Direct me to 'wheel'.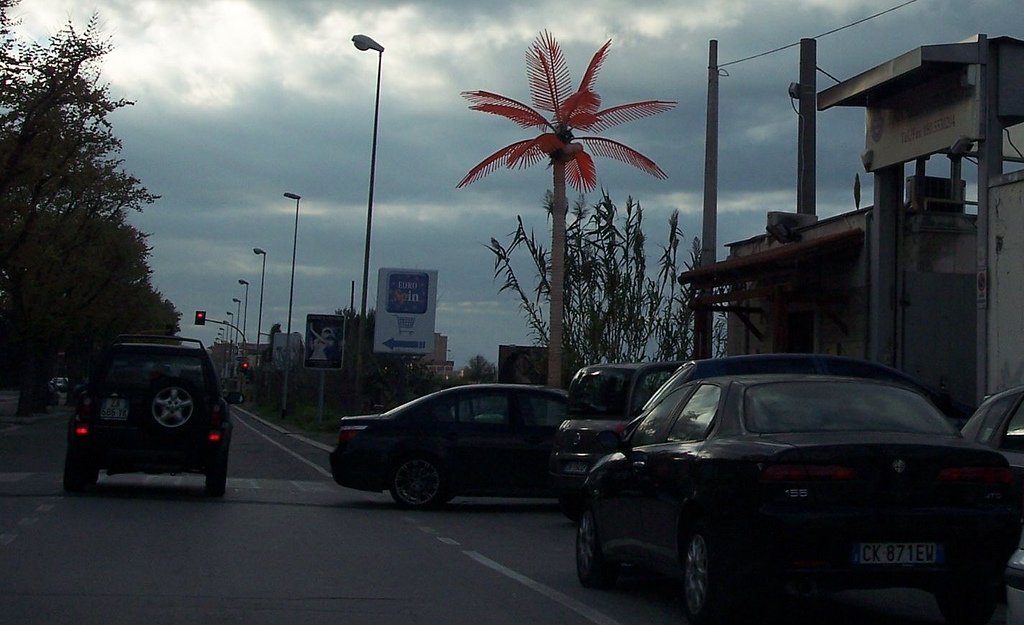
Direction: BBox(570, 513, 602, 591).
